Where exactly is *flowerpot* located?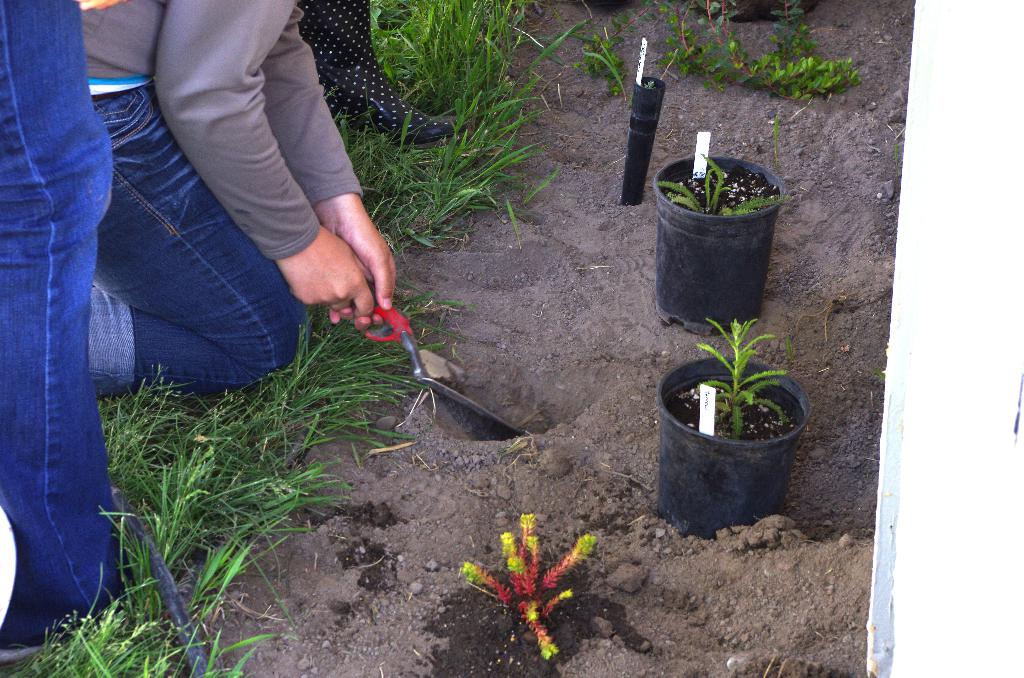
Its bounding box is bbox=[656, 155, 787, 335].
